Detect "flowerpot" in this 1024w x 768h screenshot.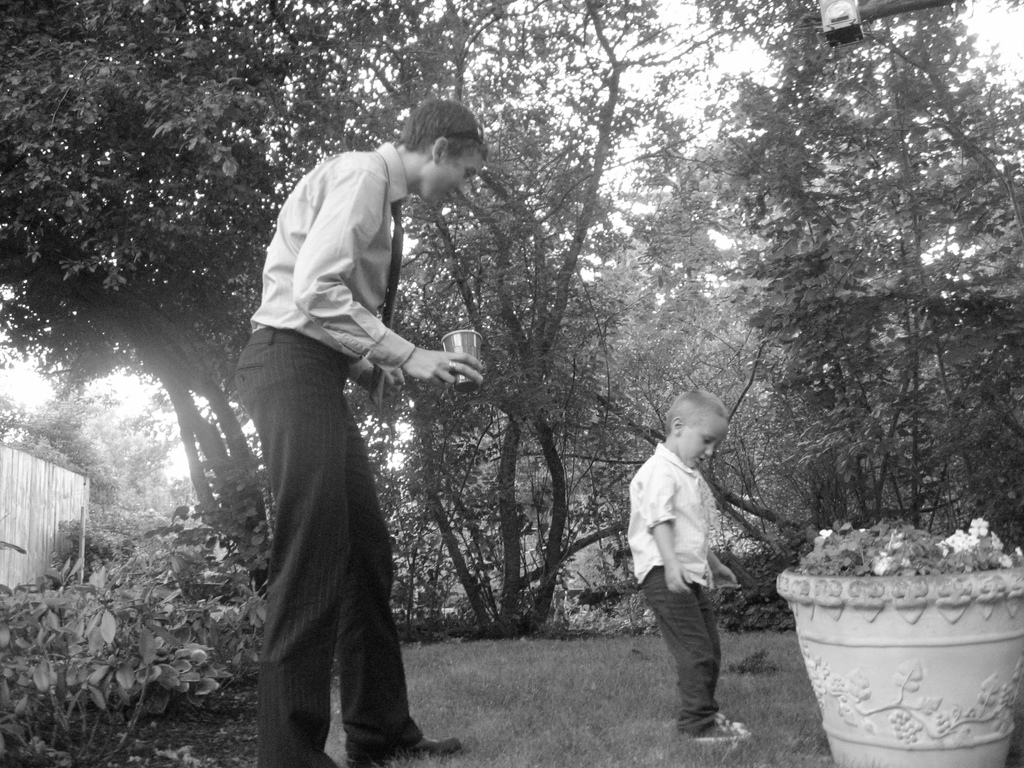
Detection: [left=772, top=525, right=1004, bottom=760].
